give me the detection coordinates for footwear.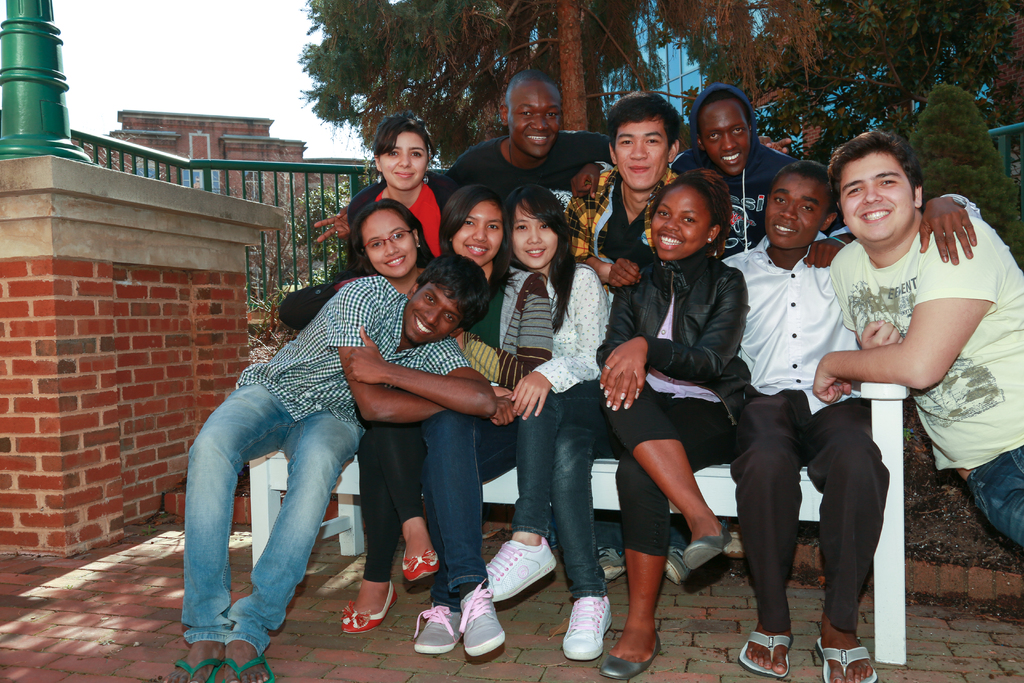
box(588, 634, 660, 677).
